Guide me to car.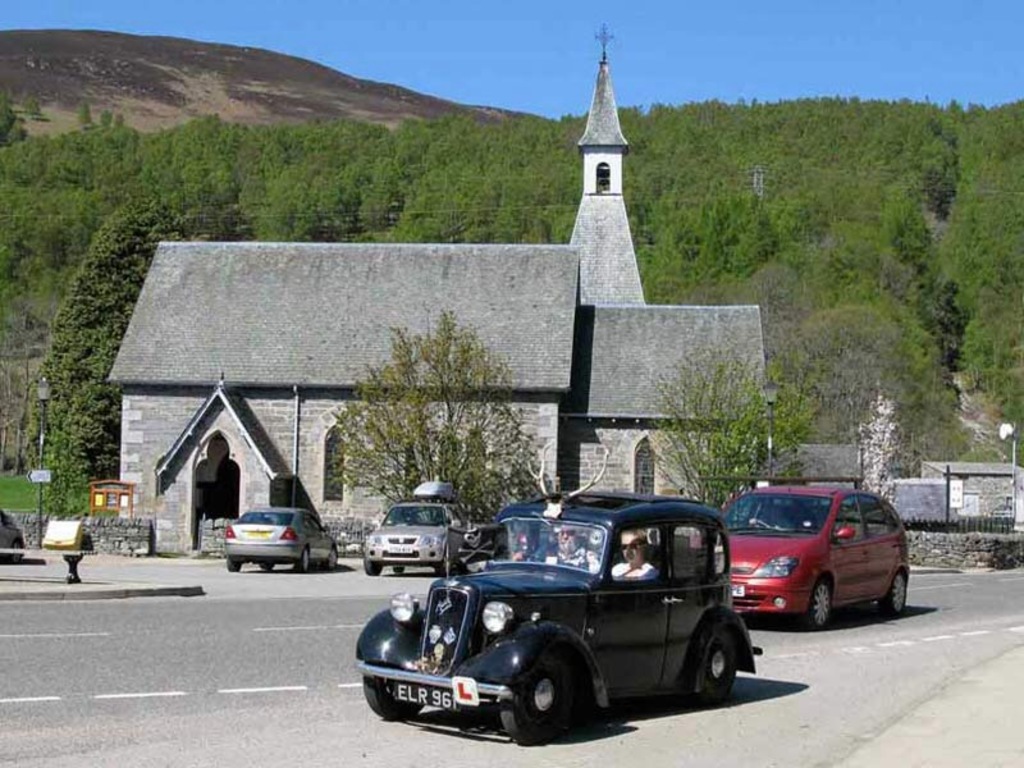
Guidance: [221, 507, 339, 576].
